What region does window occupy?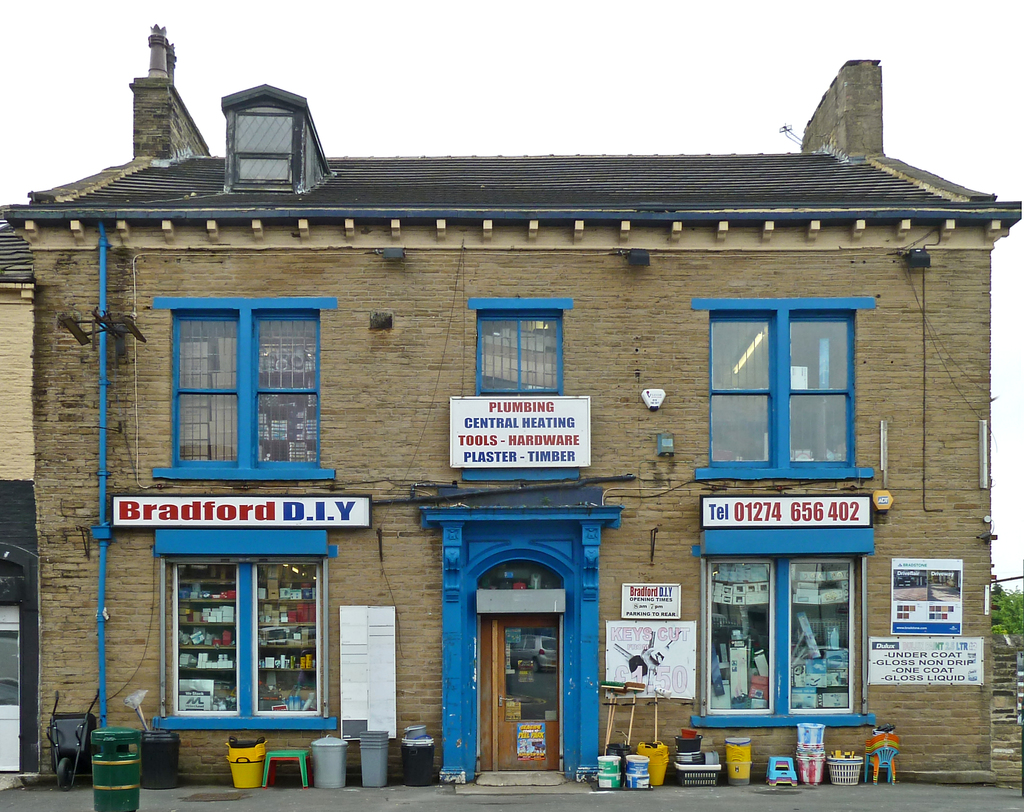
x1=689 y1=546 x2=875 y2=726.
